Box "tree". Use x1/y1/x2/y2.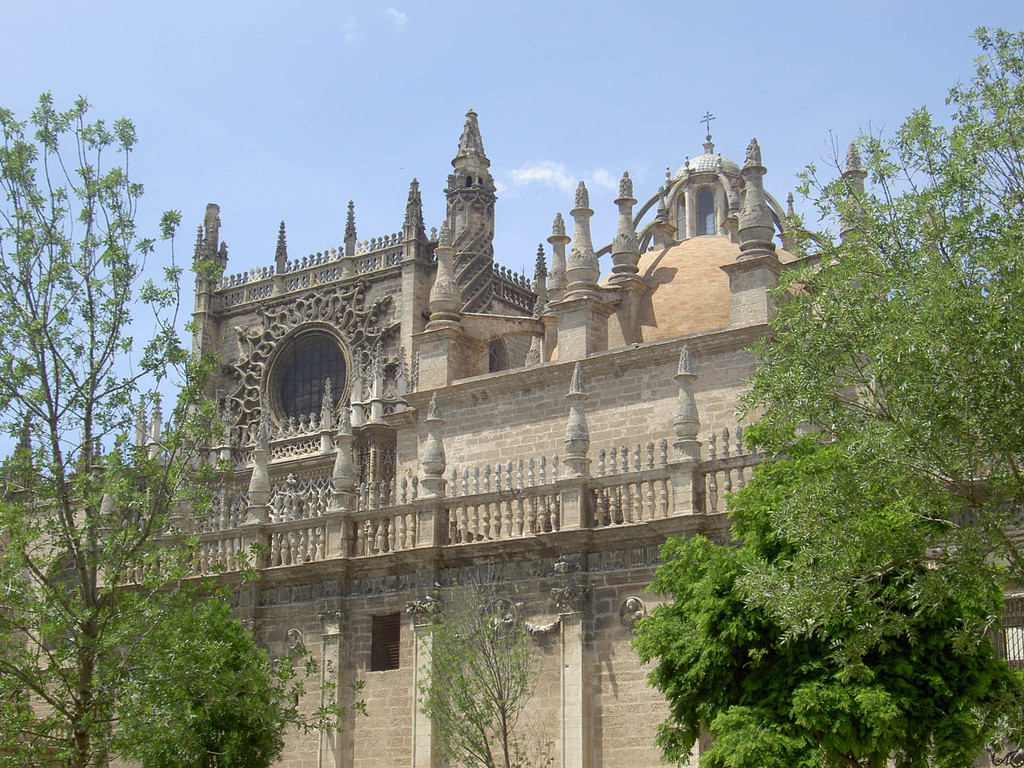
0/85/250/767.
